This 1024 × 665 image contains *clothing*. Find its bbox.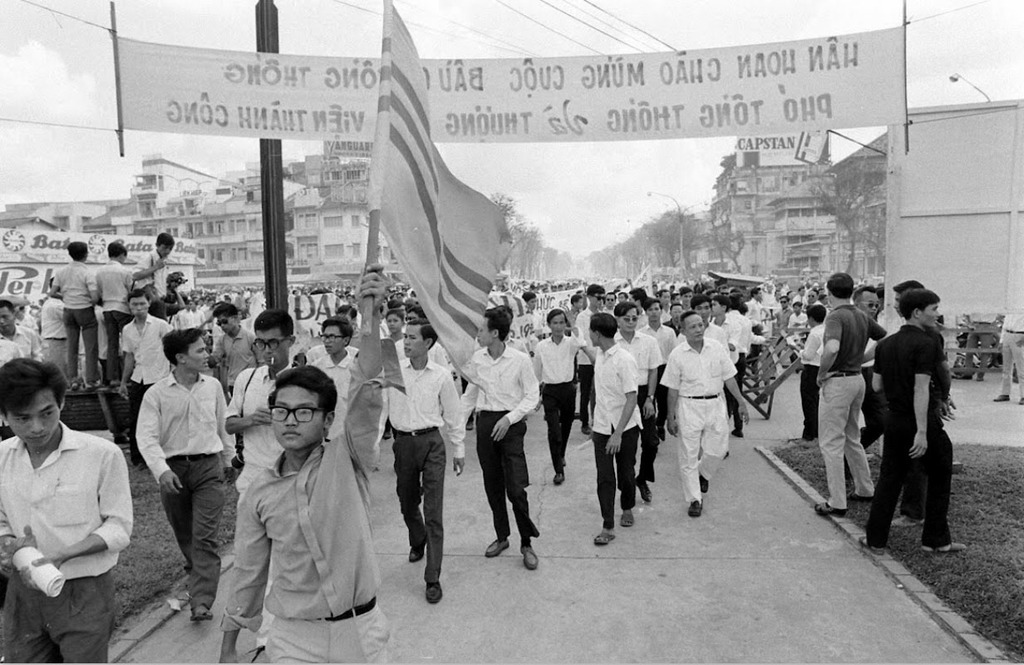
BBox(810, 297, 888, 521).
